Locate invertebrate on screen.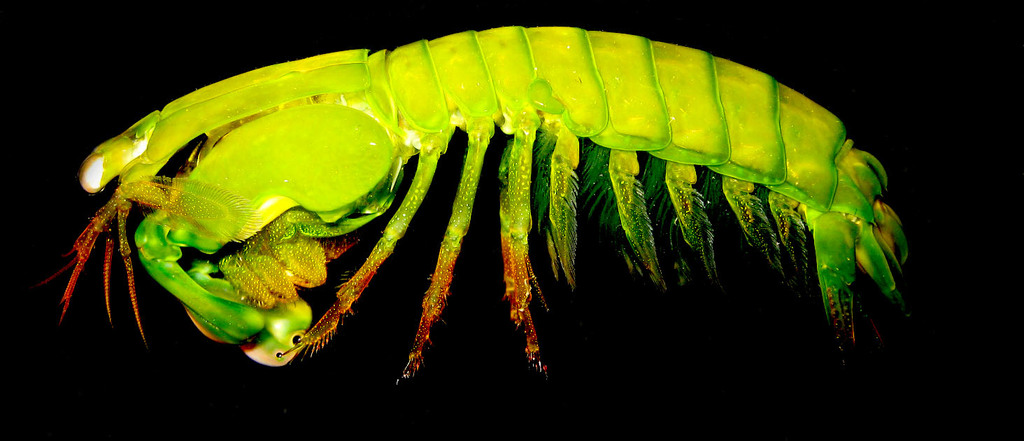
On screen at select_region(29, 18, 914, 385).
